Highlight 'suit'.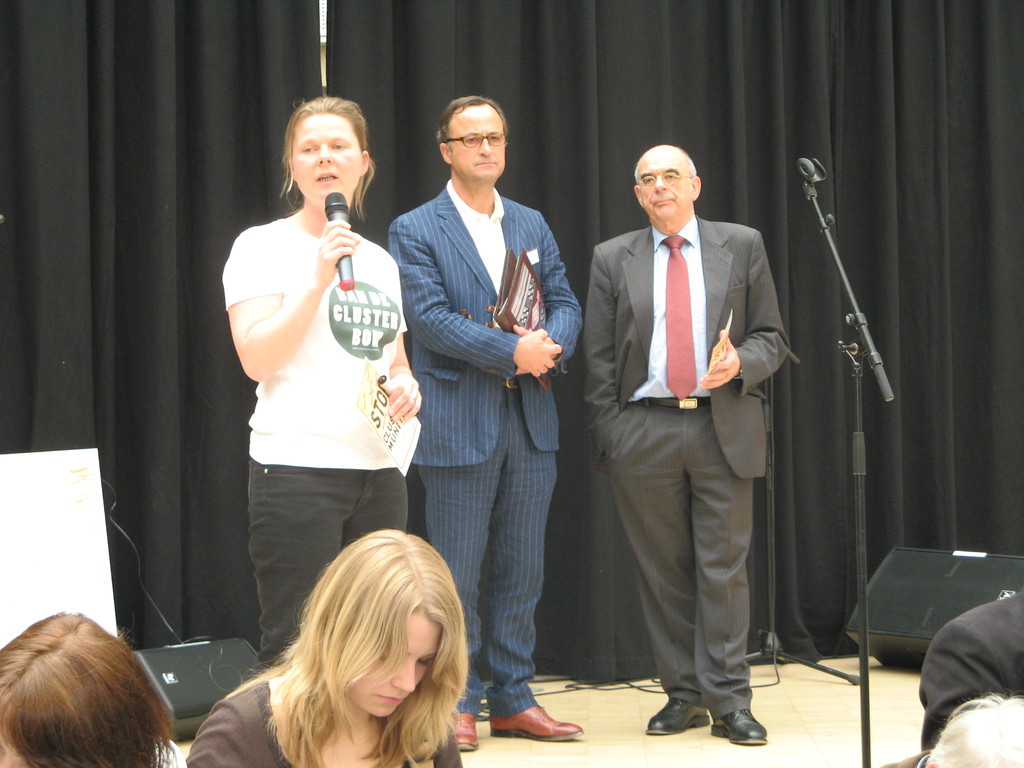
Highlighted region: <bbox>387, 179, 583, 717</bbox>.
